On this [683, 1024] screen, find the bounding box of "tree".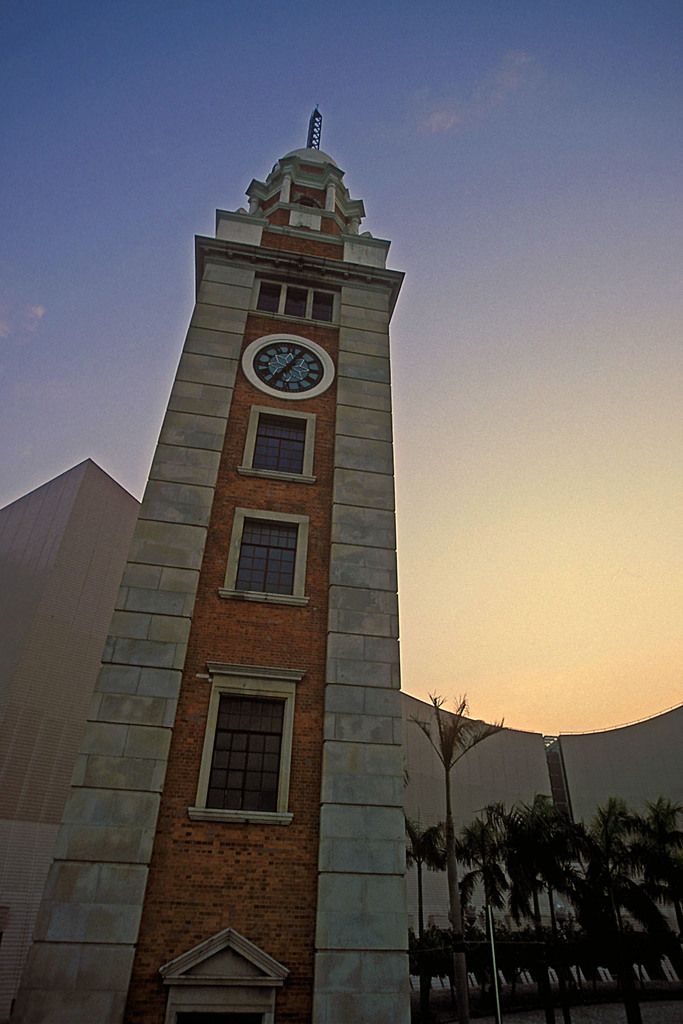
Bounding box: [416, 699, 505, 934].
